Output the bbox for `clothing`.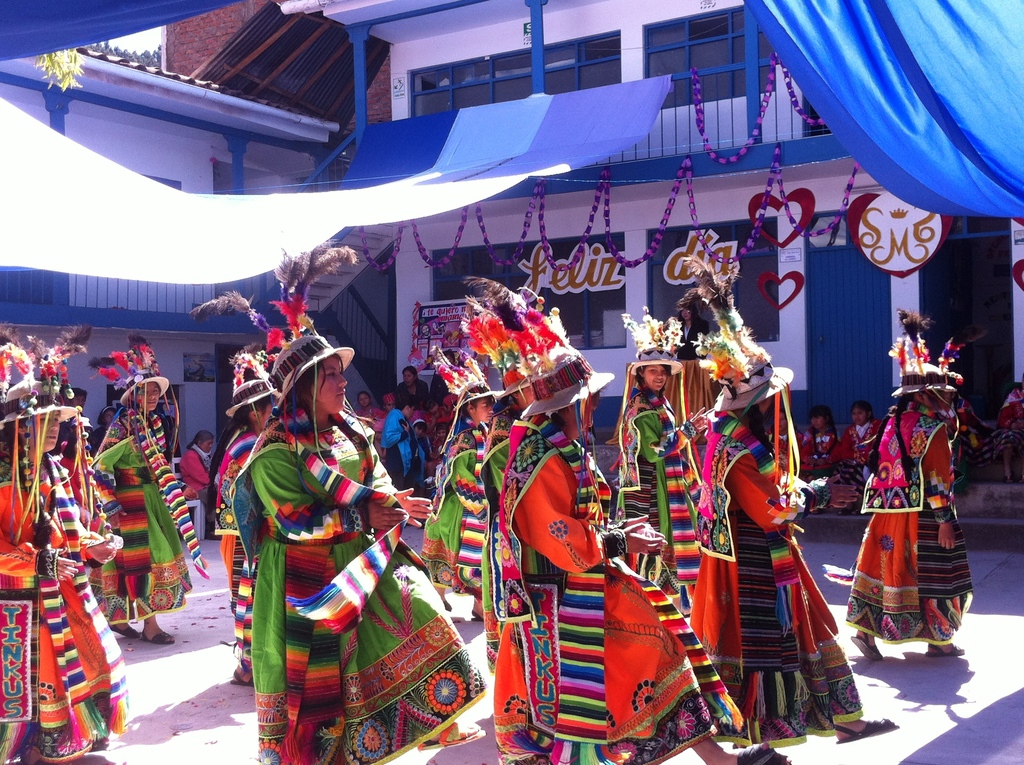
rect(374, 410, 416, 486).
